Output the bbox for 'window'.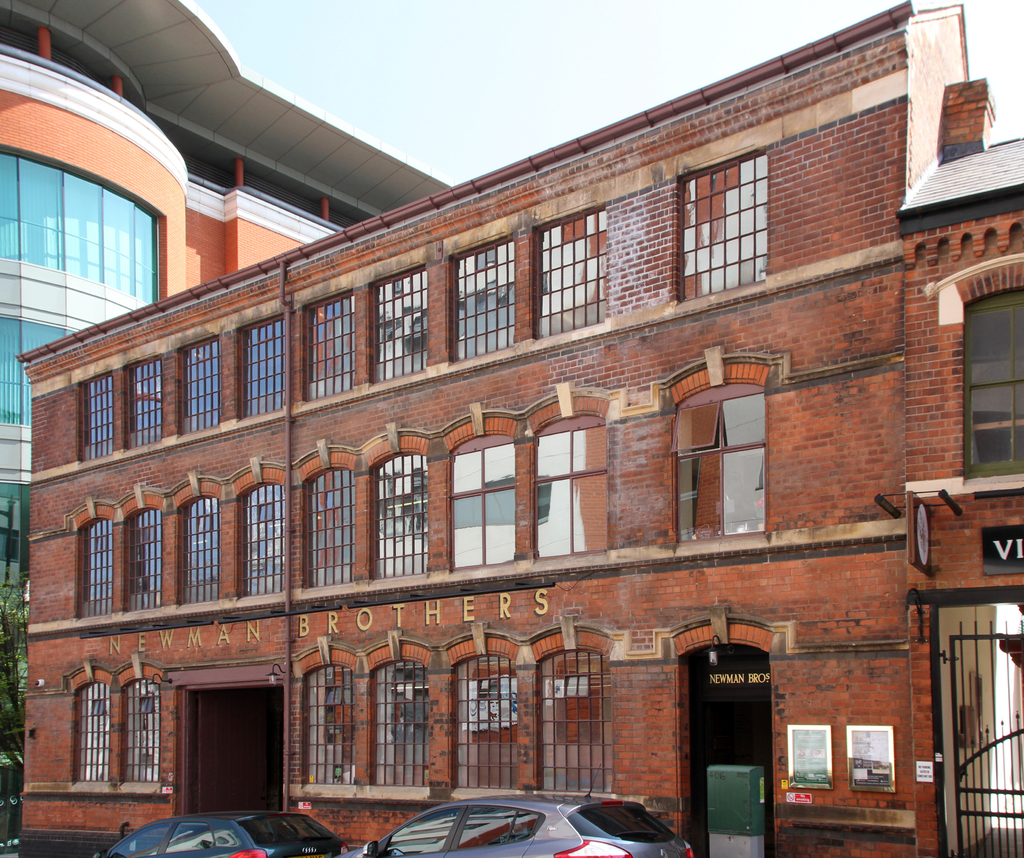
(x1=307, y1=474, x2=352, y2=585).
